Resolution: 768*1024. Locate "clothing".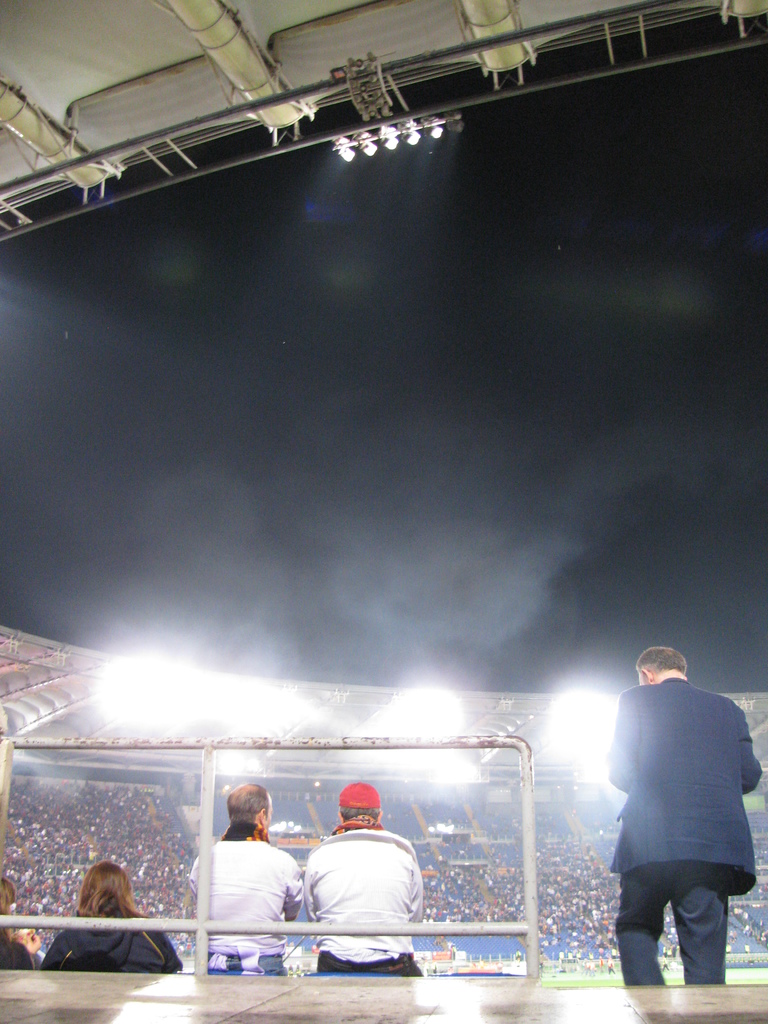
[x1=621, y1=678, x2=756, y2=1000].
